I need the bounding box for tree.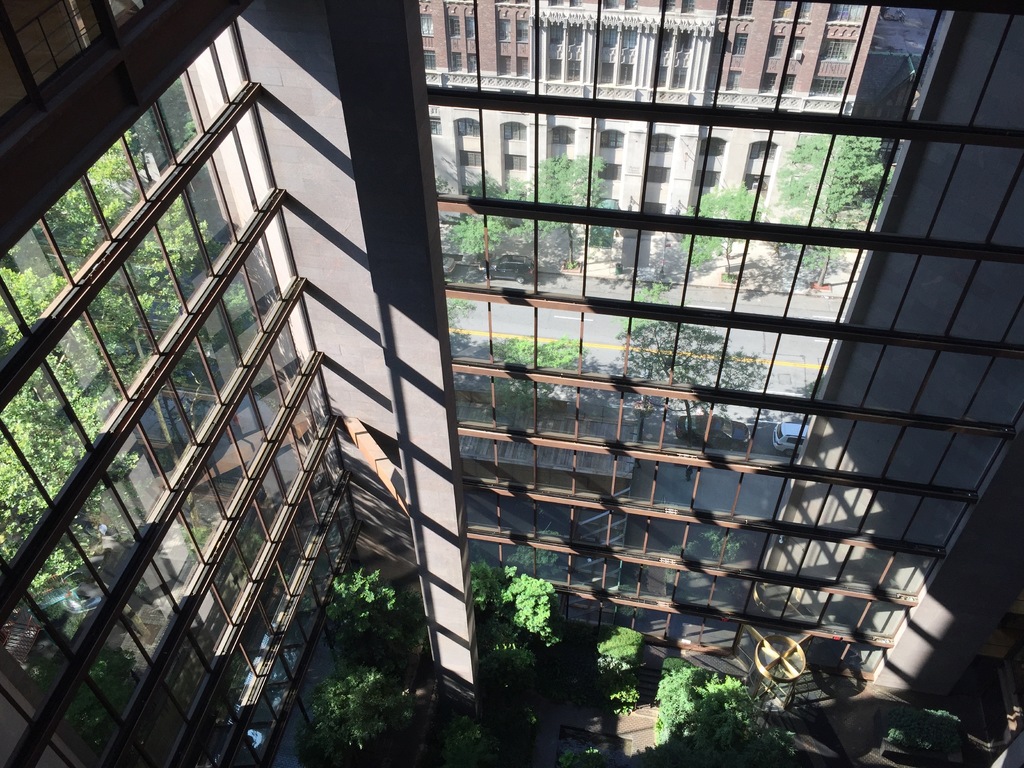
Here it is: pyautogui.locateOnScreen(0, 265, 184, 614).
